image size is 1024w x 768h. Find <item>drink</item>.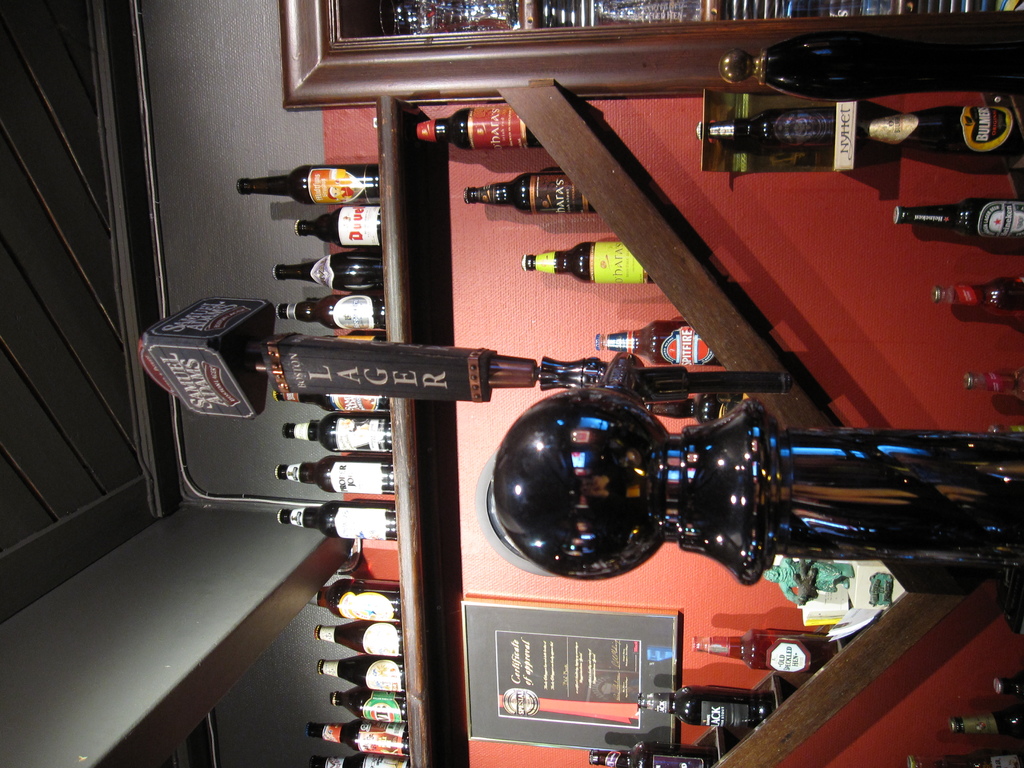
box=[693, 106, 835, 145].
